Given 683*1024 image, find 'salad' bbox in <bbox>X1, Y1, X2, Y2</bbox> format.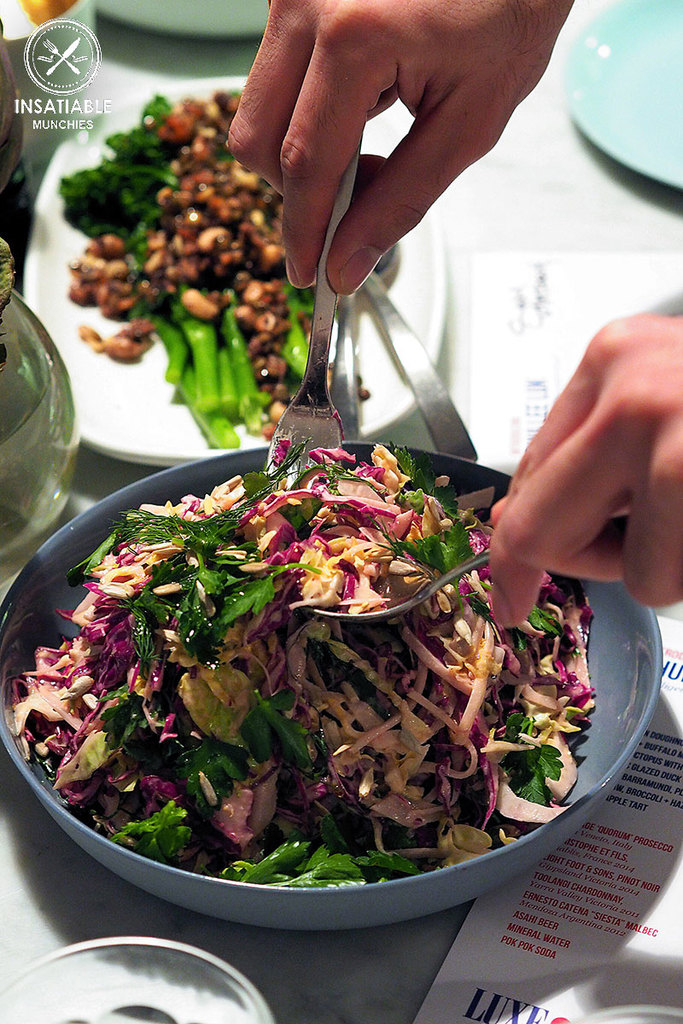
<bbox>36, 81, 400, 469</bbox>.
